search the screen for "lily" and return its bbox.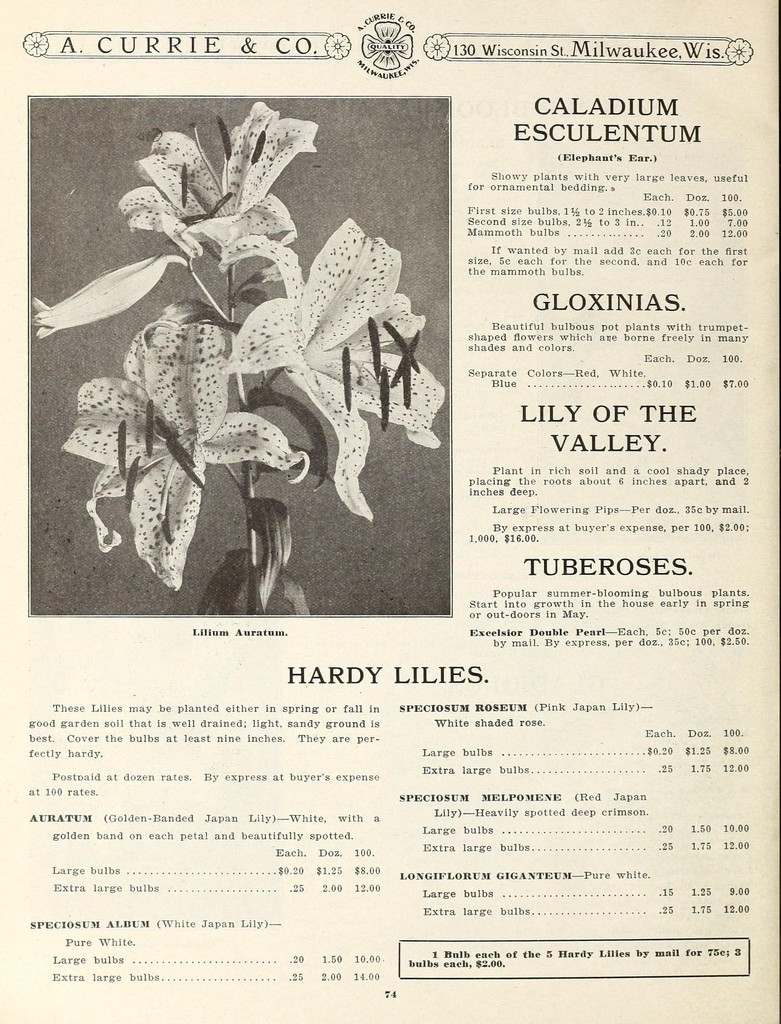
Found: locate(60, 302, 310, 593).
